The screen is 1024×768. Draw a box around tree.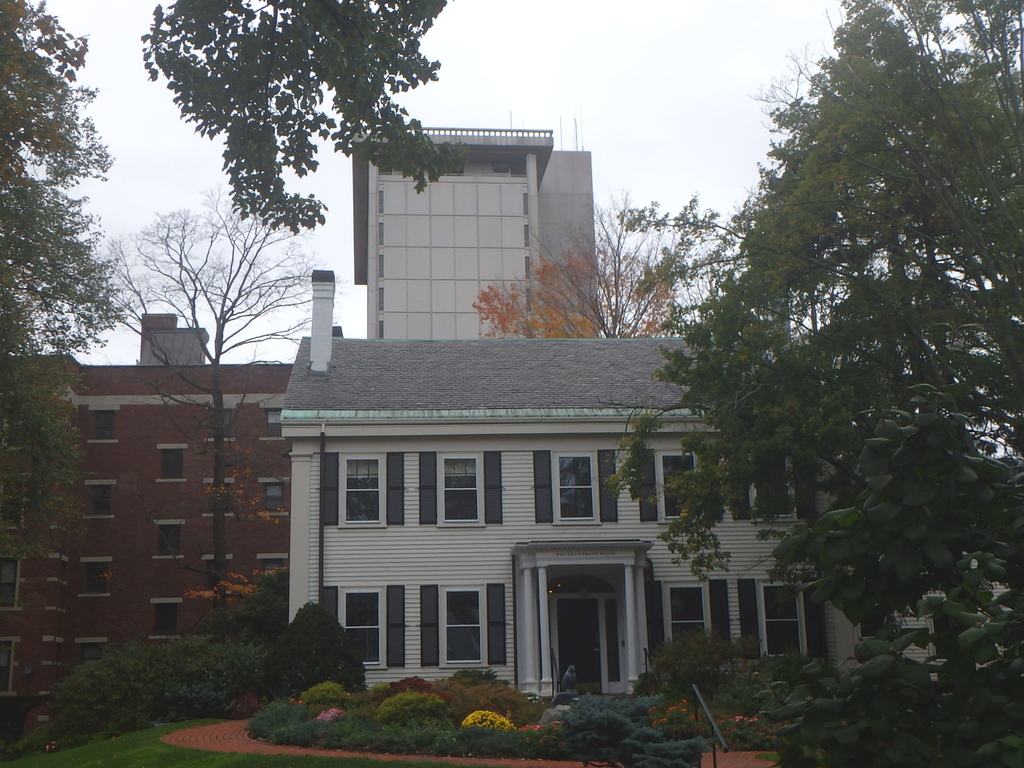
<region>605, 0, 1023, 675</region>.
